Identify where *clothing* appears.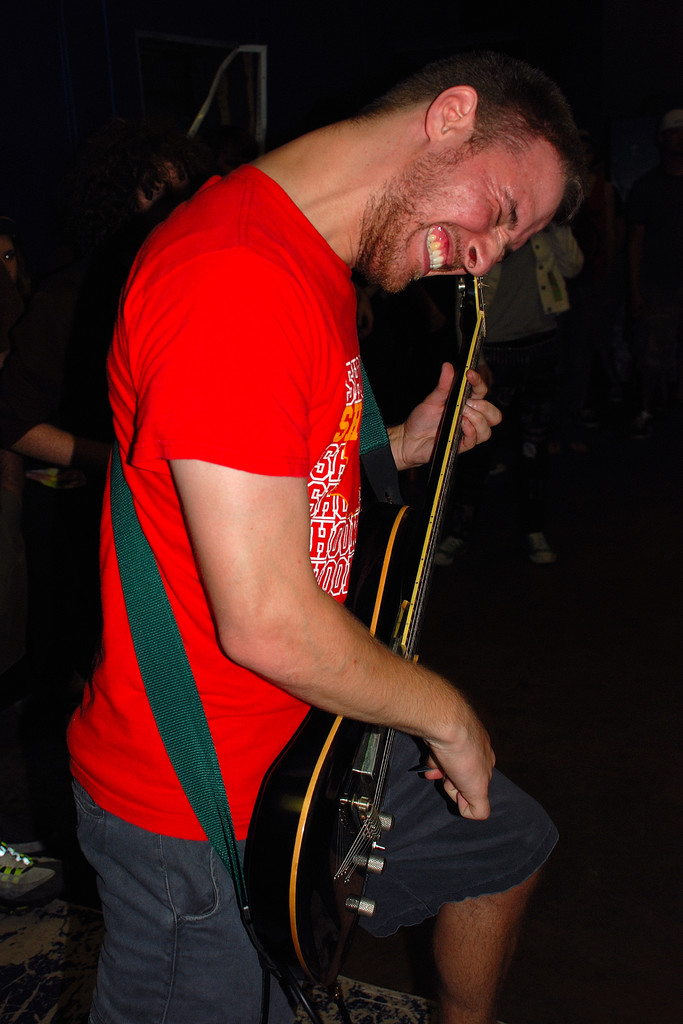
Appears at box=[0, 157, 105, 719].
